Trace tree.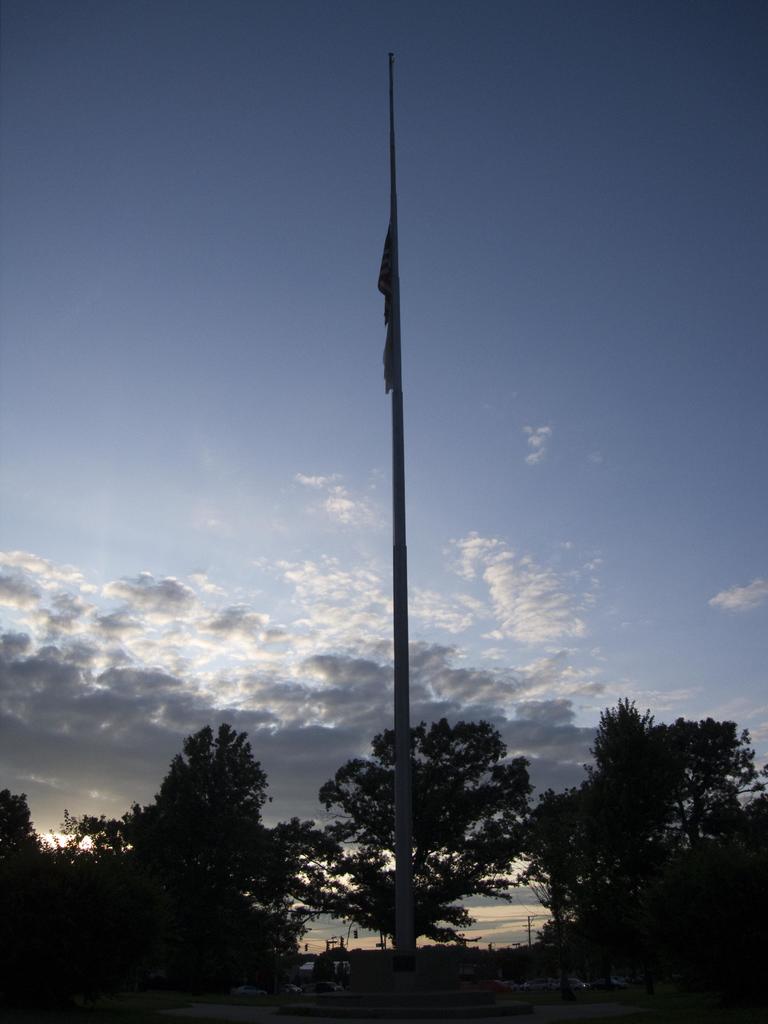
Traced to bbox(271, 714, 542, 953).
